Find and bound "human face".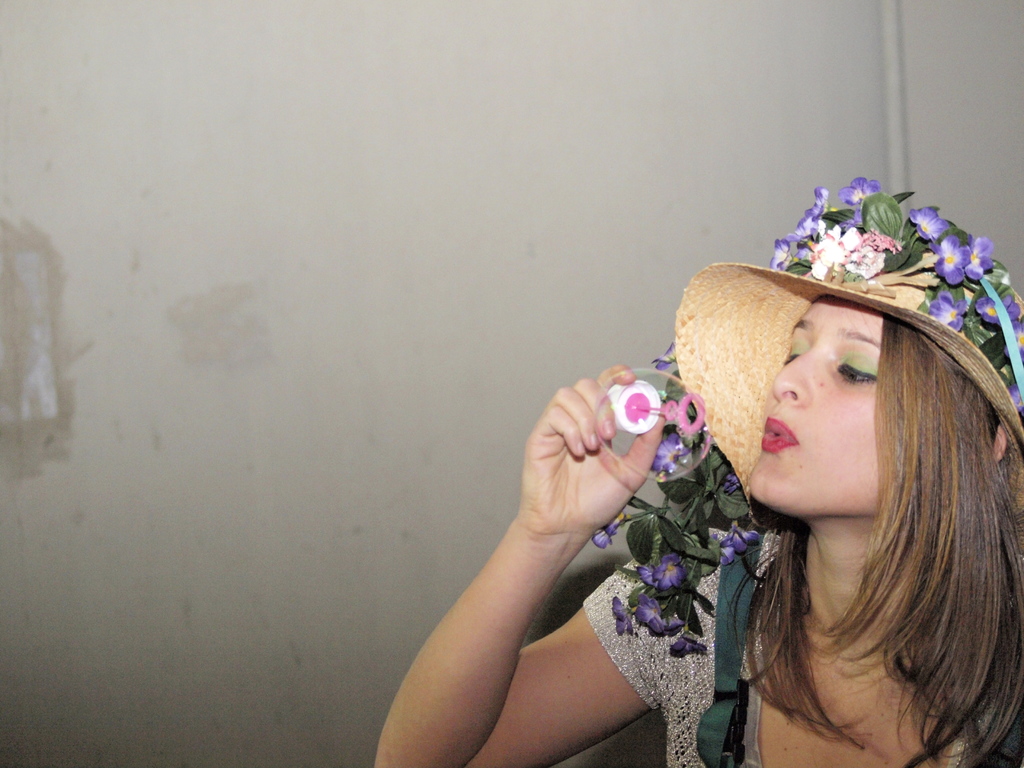
Bound: bbox(746, 295, 883, 515).
